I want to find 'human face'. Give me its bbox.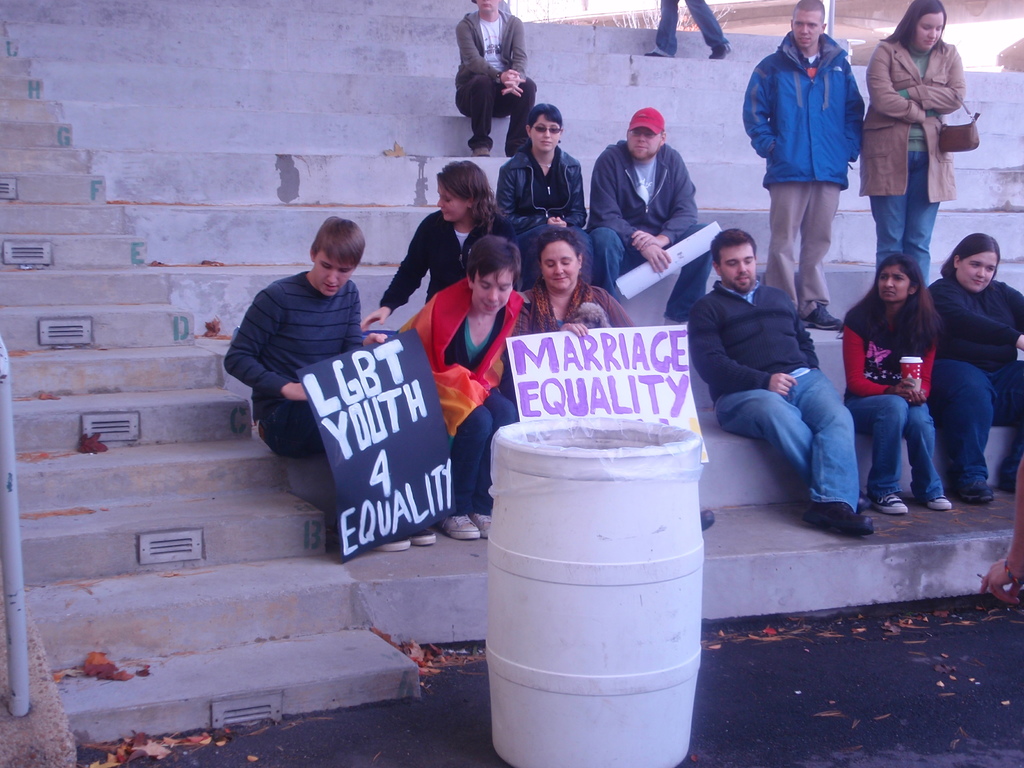
[x1=791, y1=8, x2=821, y2=49].
